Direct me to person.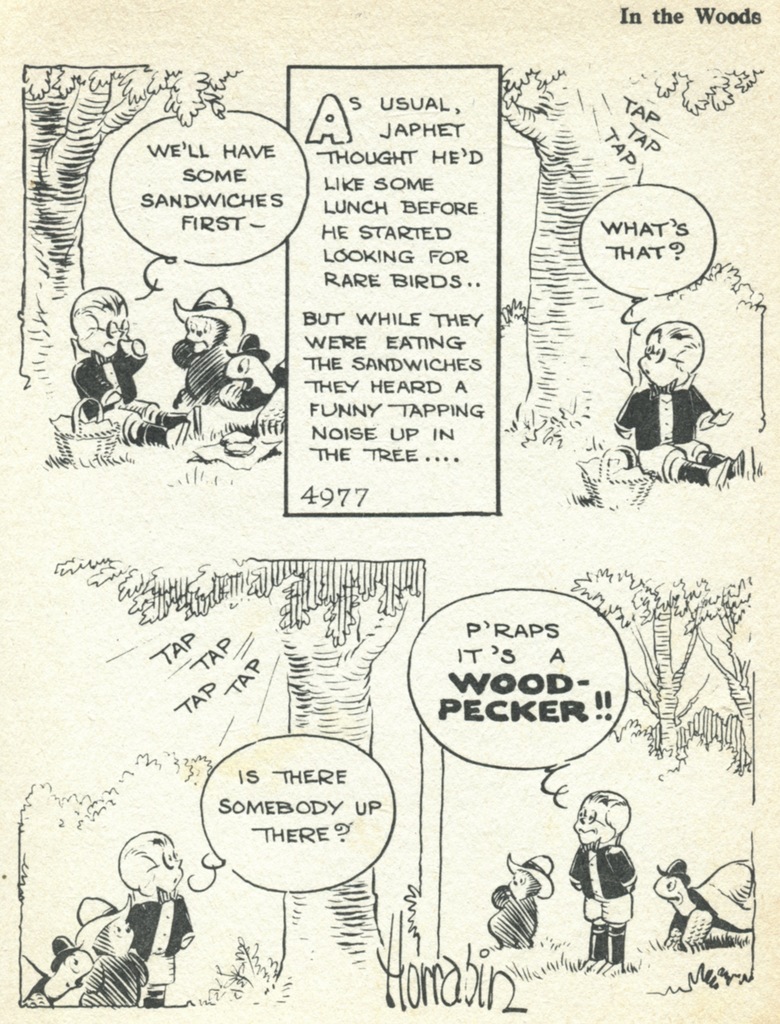
Direction: 72:287:187:445.
